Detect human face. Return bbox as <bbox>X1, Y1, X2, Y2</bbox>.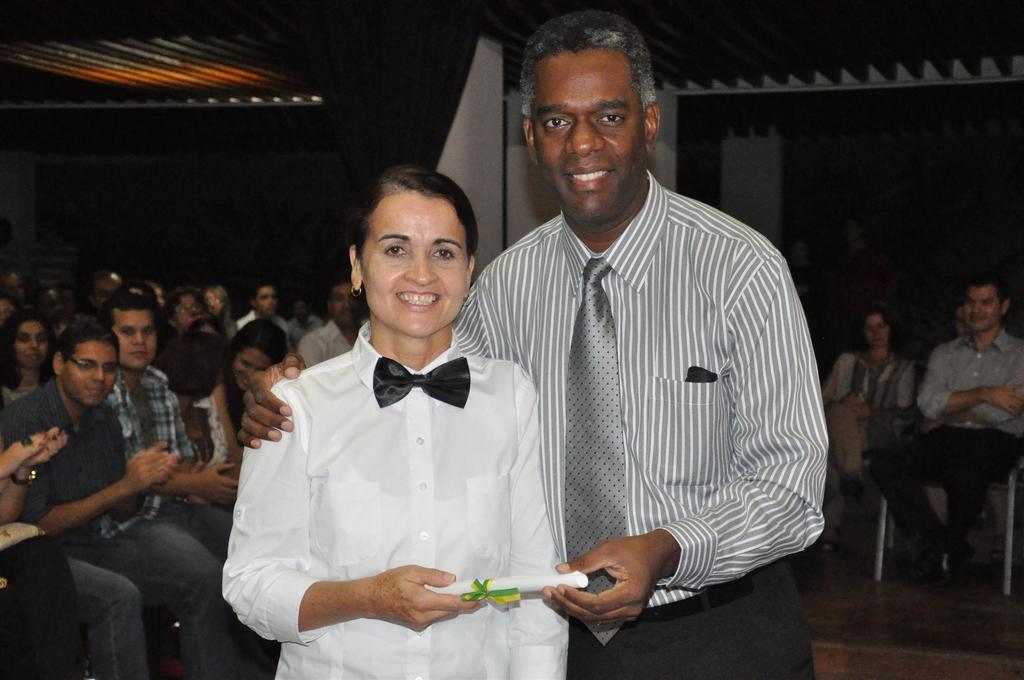
<bbox>175, 295, 200, 329</bbox>.
